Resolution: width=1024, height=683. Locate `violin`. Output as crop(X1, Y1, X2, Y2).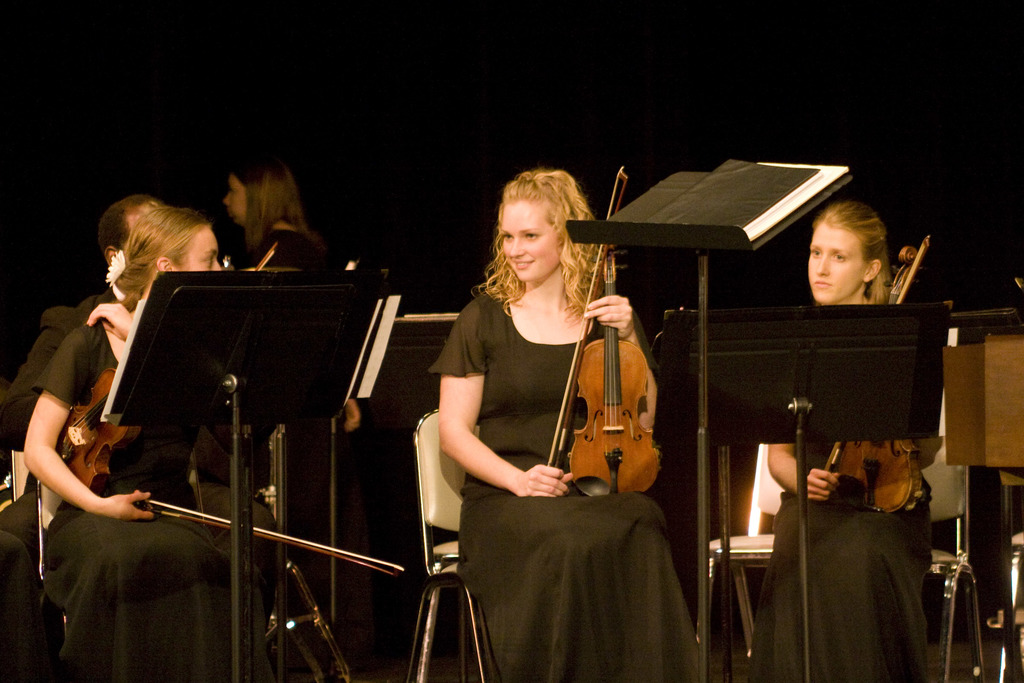
crop(30, 235, 415, 589).
